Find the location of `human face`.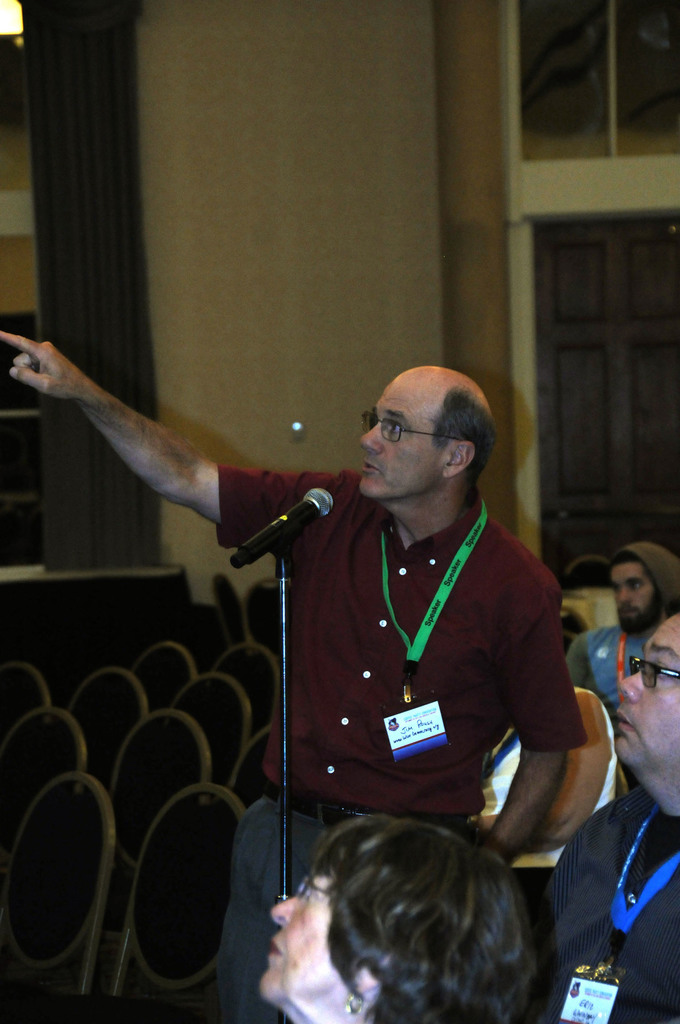
Location: [x1=358, y1=371, x2=449, y2=504].
